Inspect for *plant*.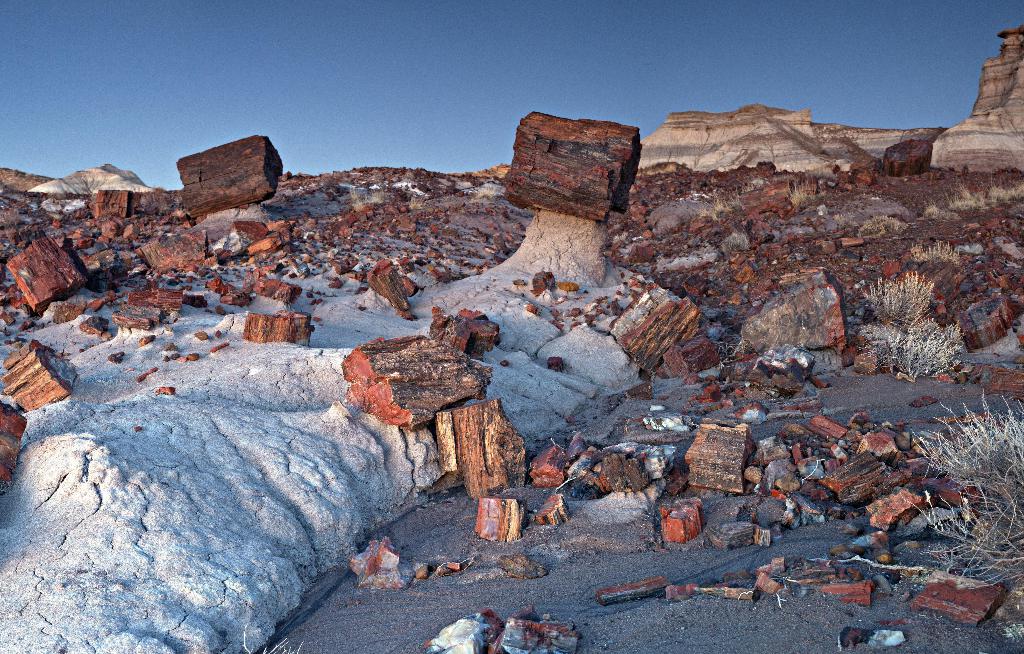
Inspection: x1=407 y1=187 x2=426 y2=211.
